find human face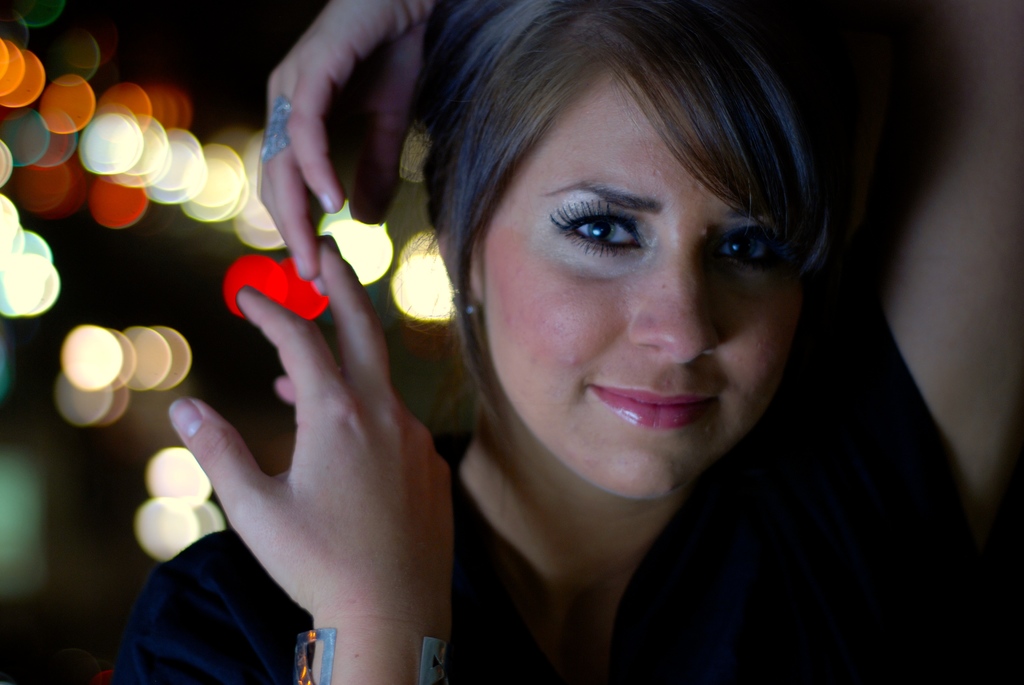
bbox=[463, 60, 802, 503]
